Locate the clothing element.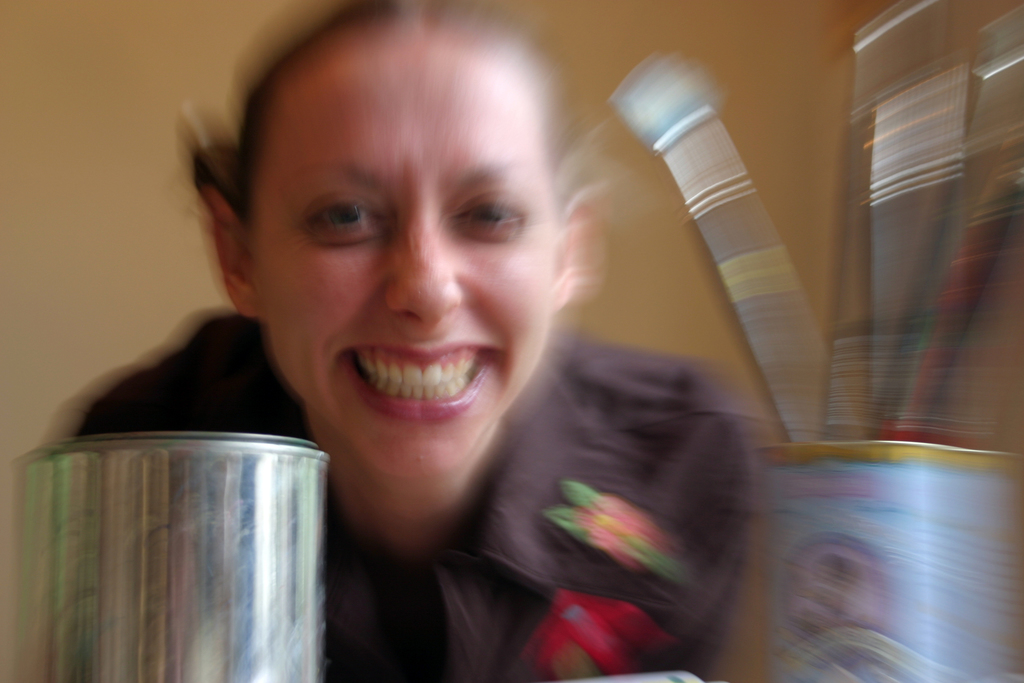
Element bbox: {"left": 44, "top": 308, "right": 749, "bottom": 682}.
